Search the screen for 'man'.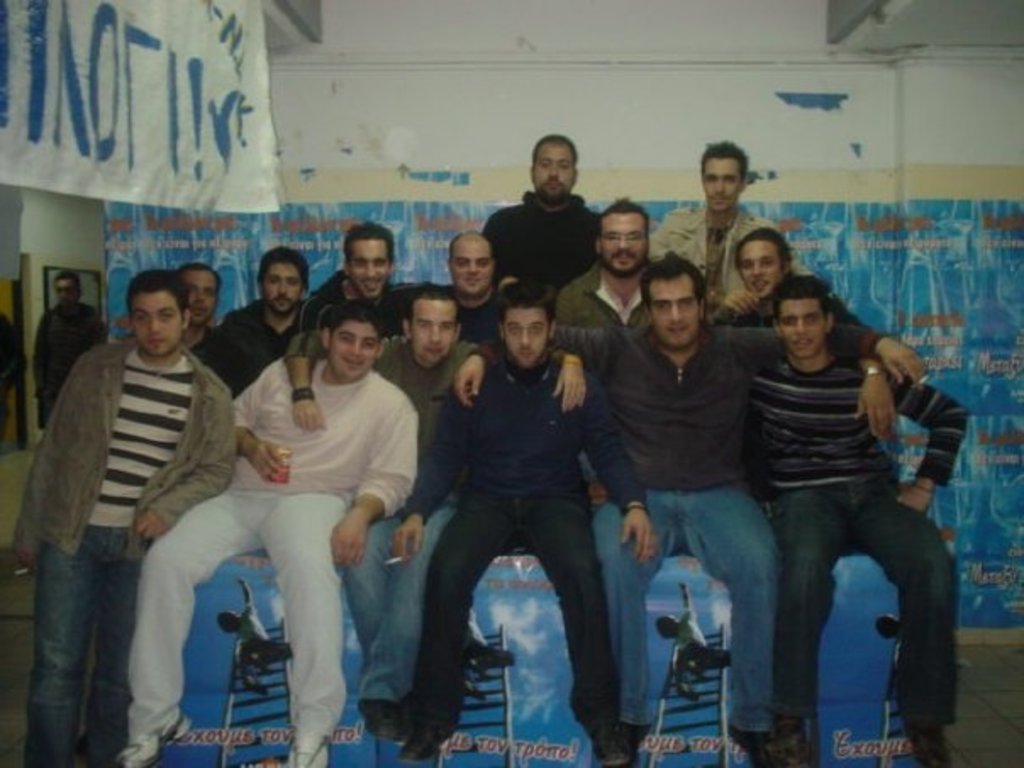
Found at 287, 295, 597, 737.
